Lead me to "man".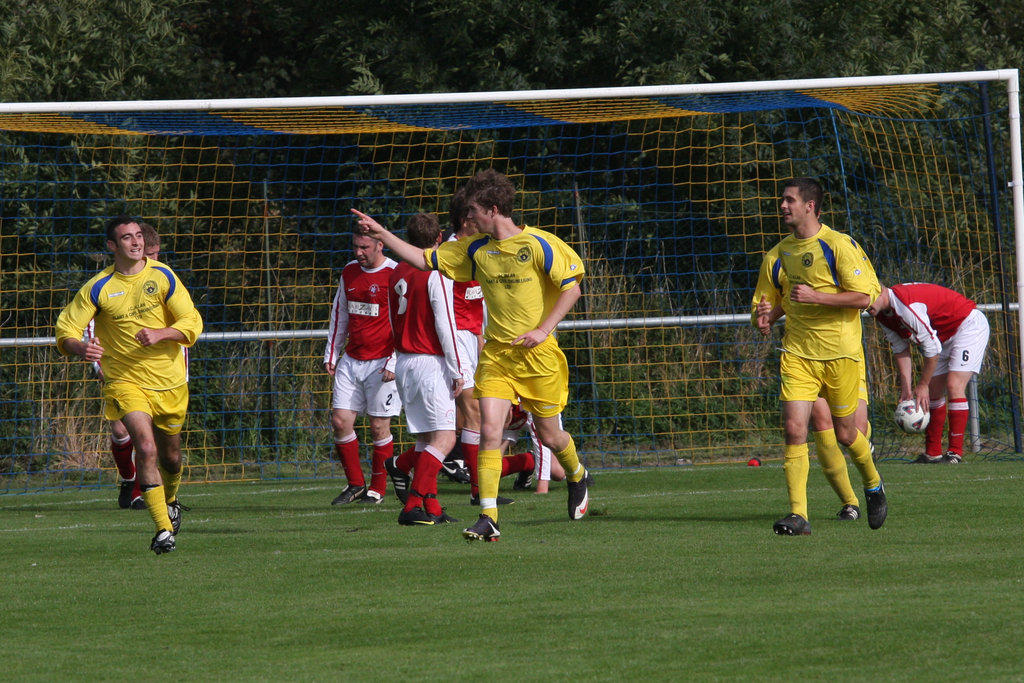
Lead to 770,179,886,541.
